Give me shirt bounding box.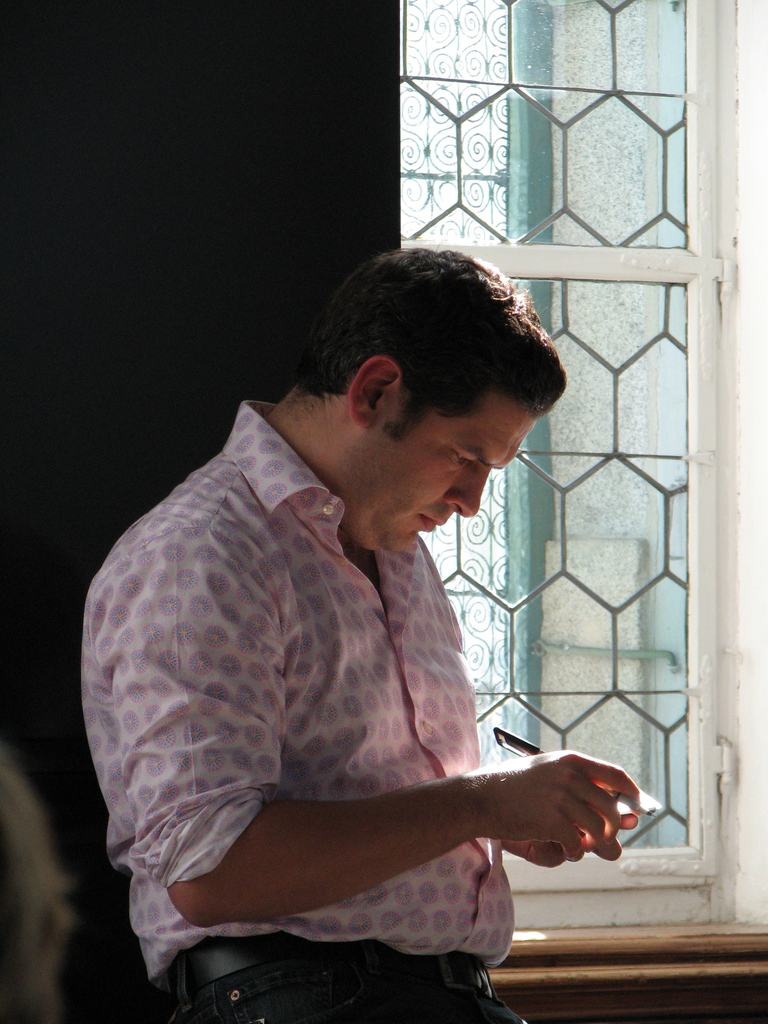
x1=77, y1=400, x2=515, y2=995.
